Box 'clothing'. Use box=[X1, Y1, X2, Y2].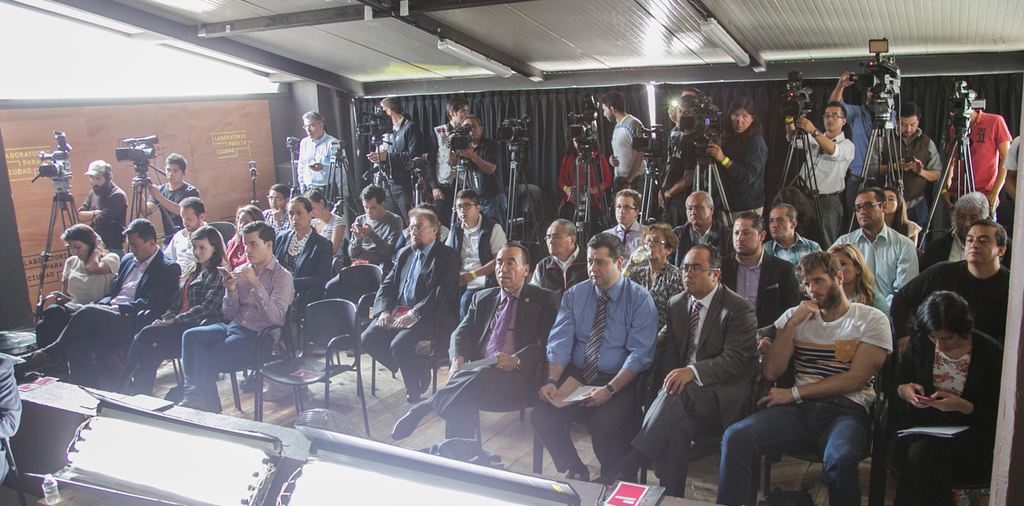
box=[439, 206, 506, 312].
